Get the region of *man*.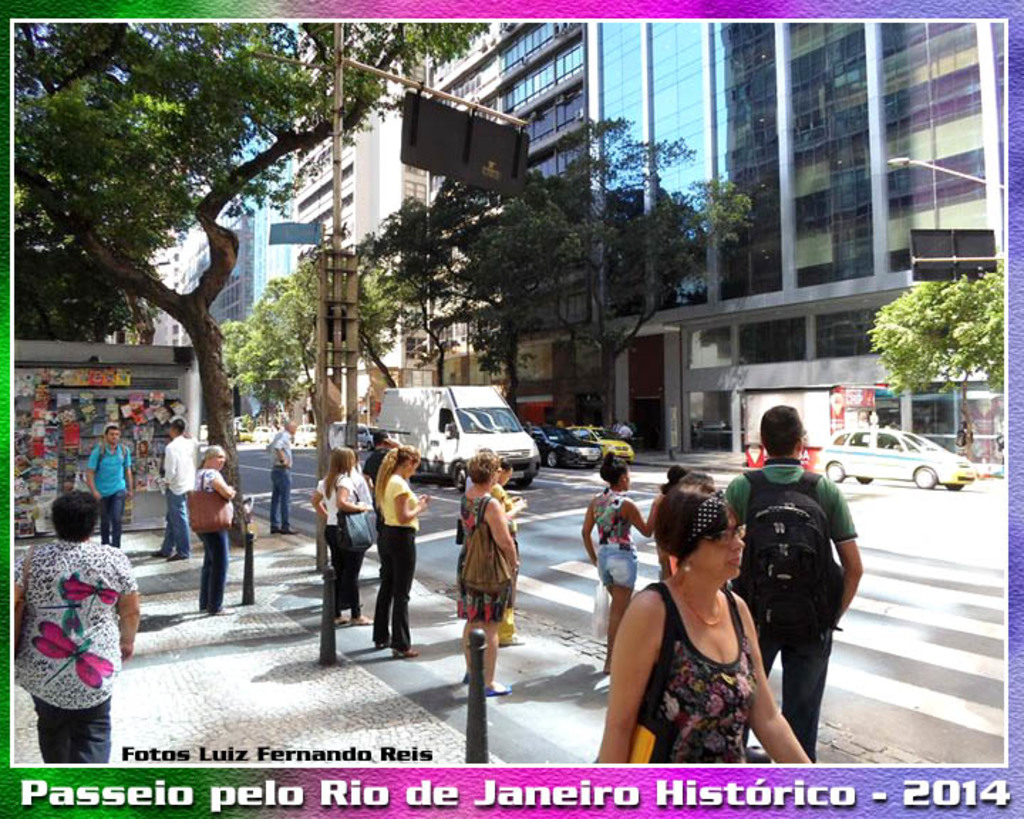
pyautogui.locateOnScreen(87, 421, 137, 553).
